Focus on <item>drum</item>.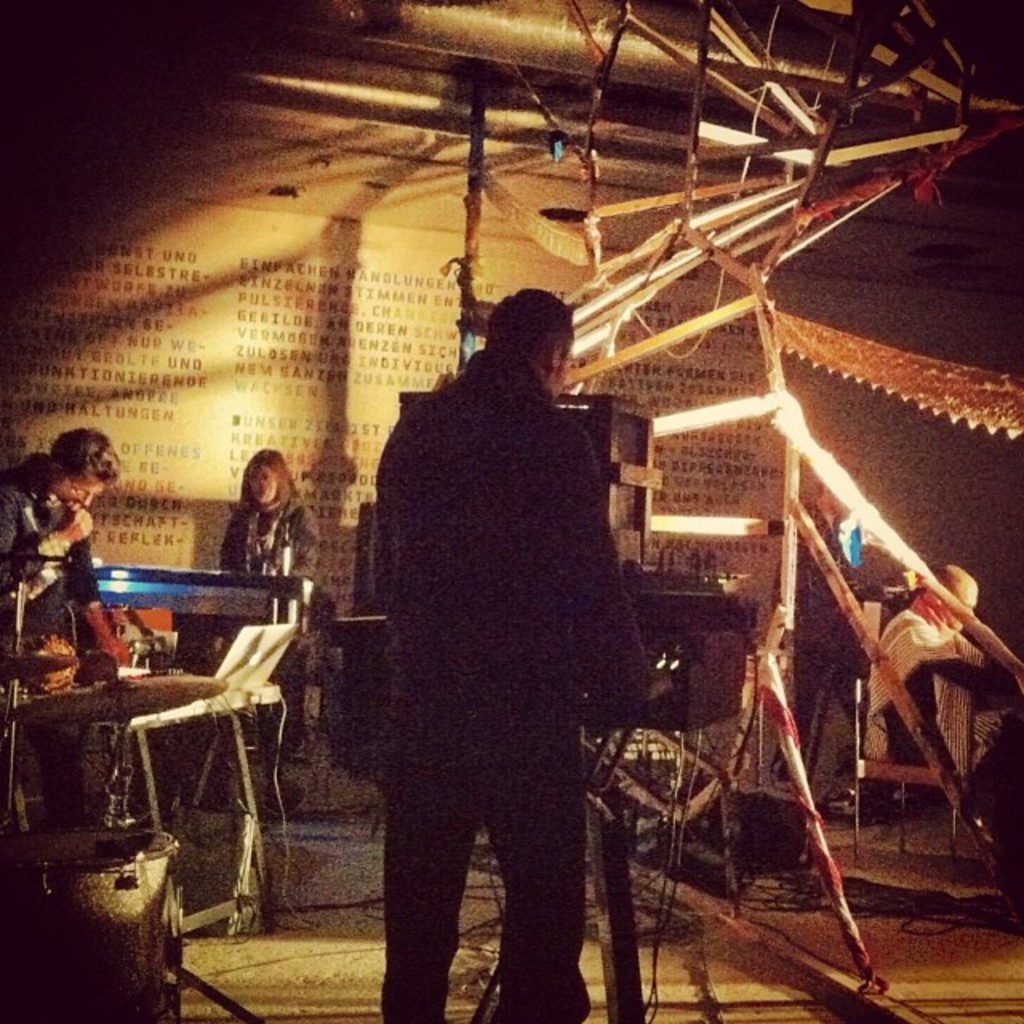
Focused at 0, 826, 179, 1022.
